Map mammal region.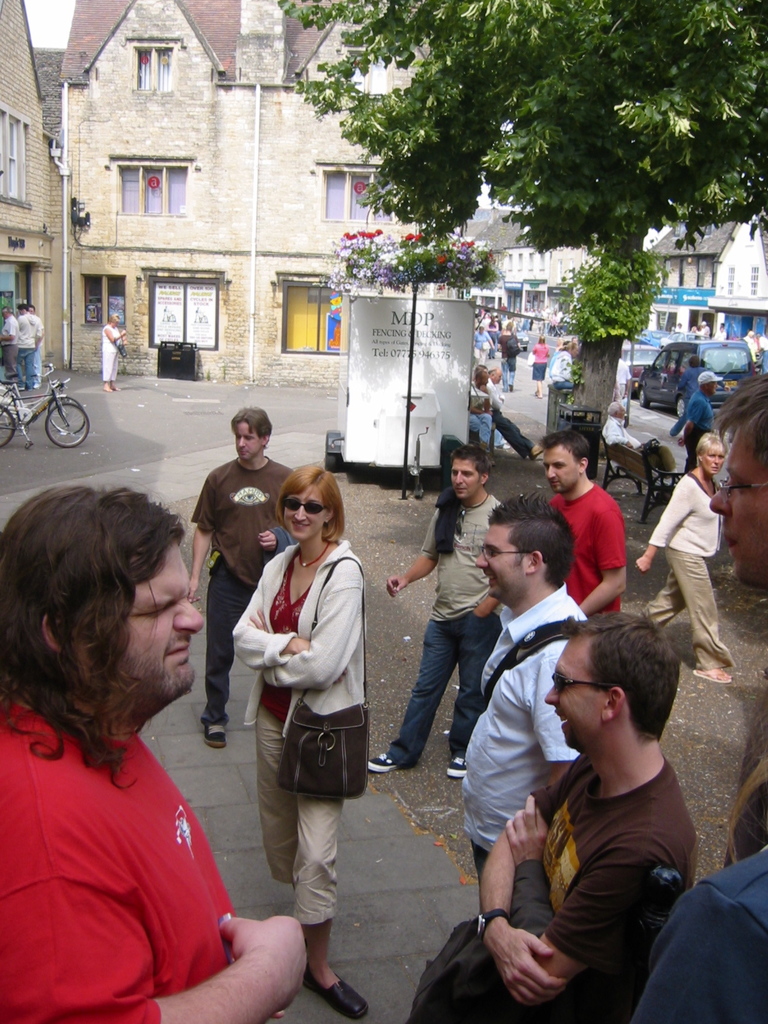
Mapped to (493, 320, 520, 390).
